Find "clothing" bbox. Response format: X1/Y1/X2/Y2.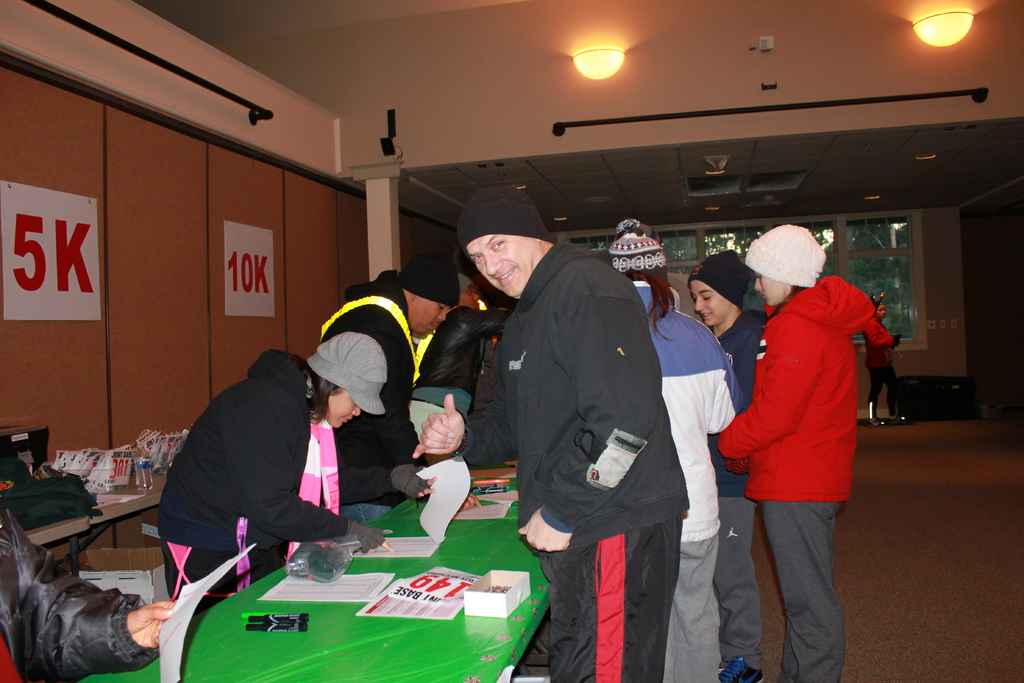
0/504/157/682.
